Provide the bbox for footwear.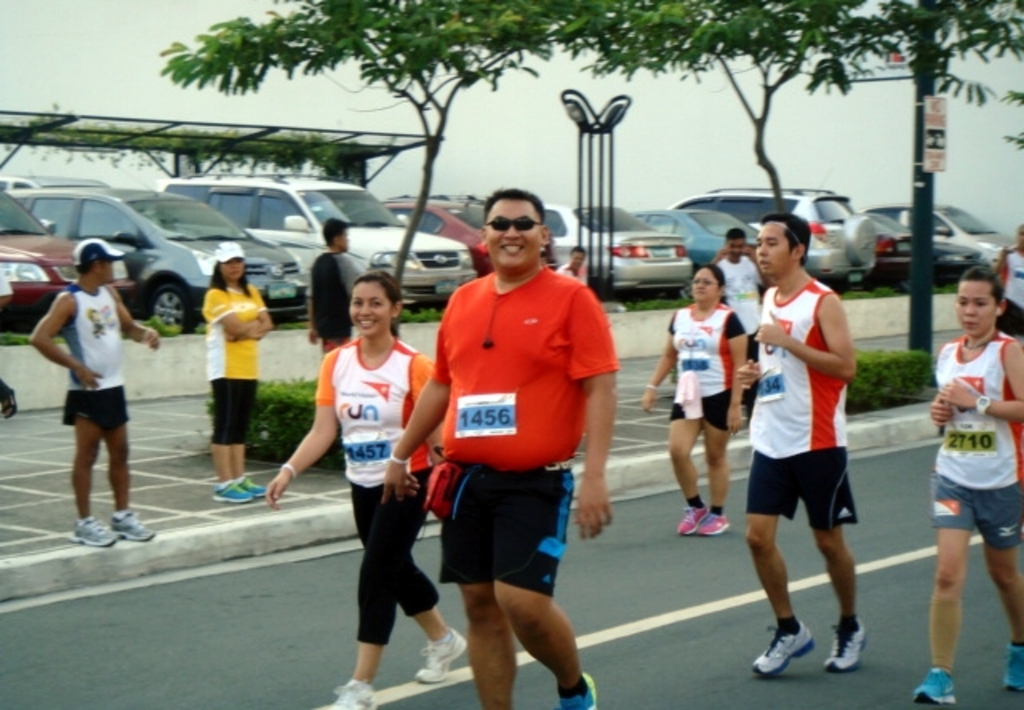
[1003, 643, 1022, 691].
